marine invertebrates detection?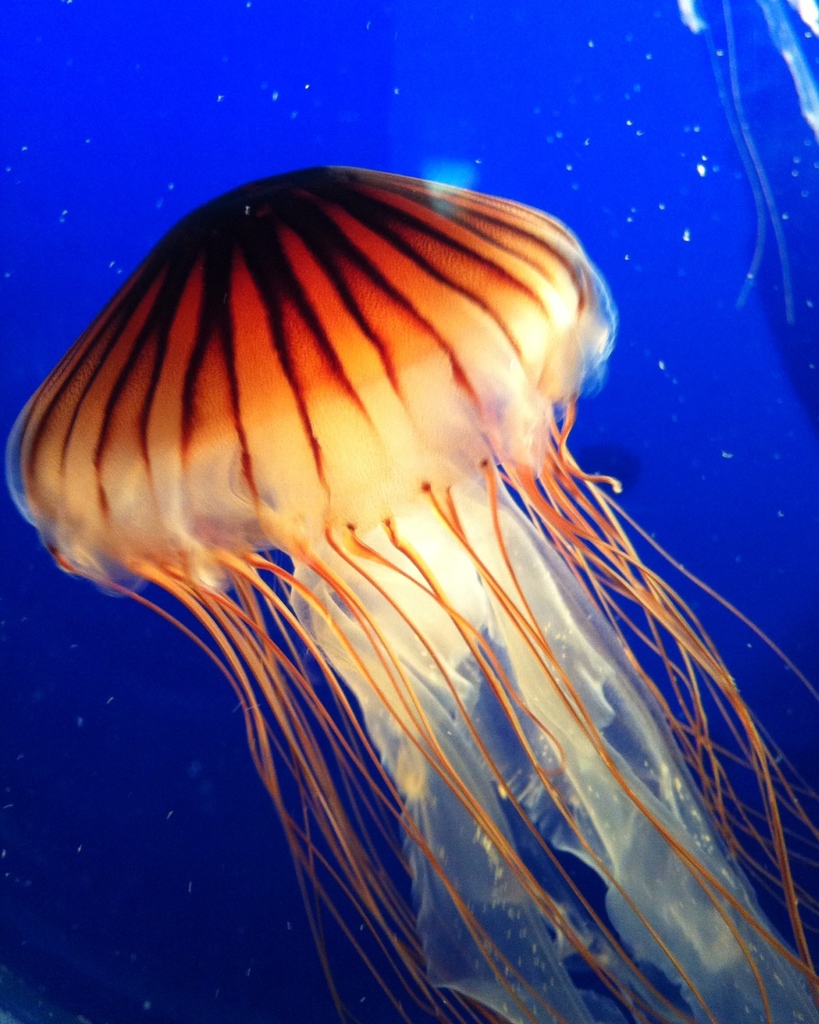
x1=0 y1=164 x2=818 y2=1023
